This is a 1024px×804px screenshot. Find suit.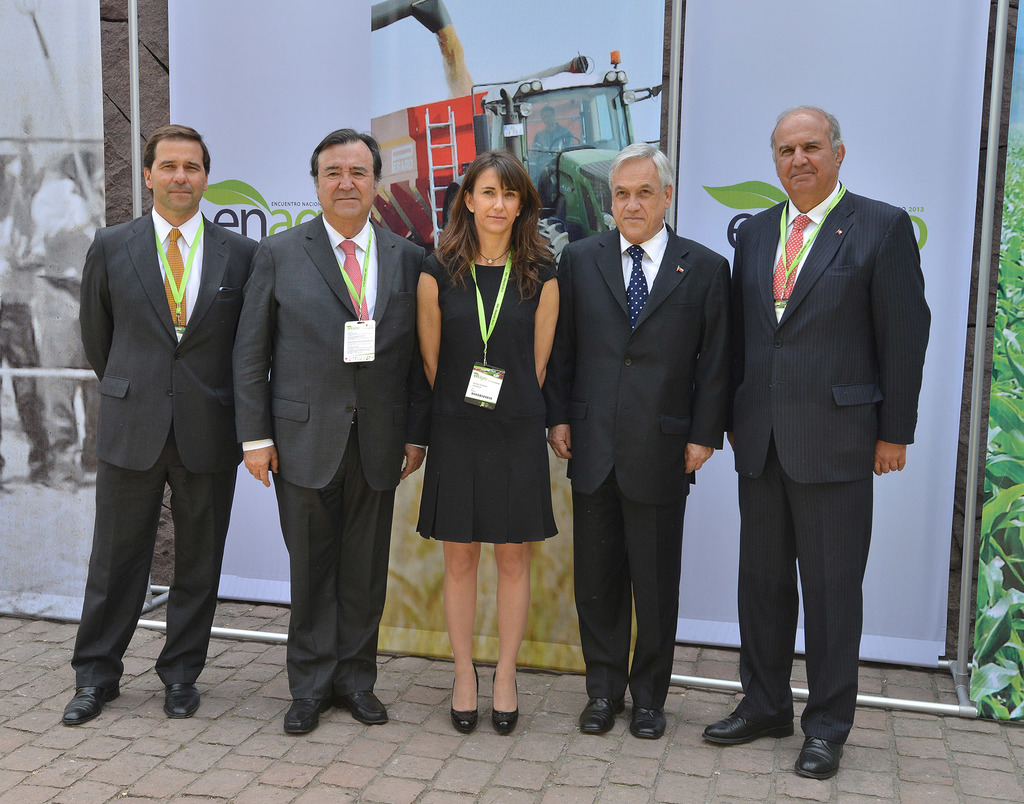
Bounding box: select_region(227, 213, 433, 704).
